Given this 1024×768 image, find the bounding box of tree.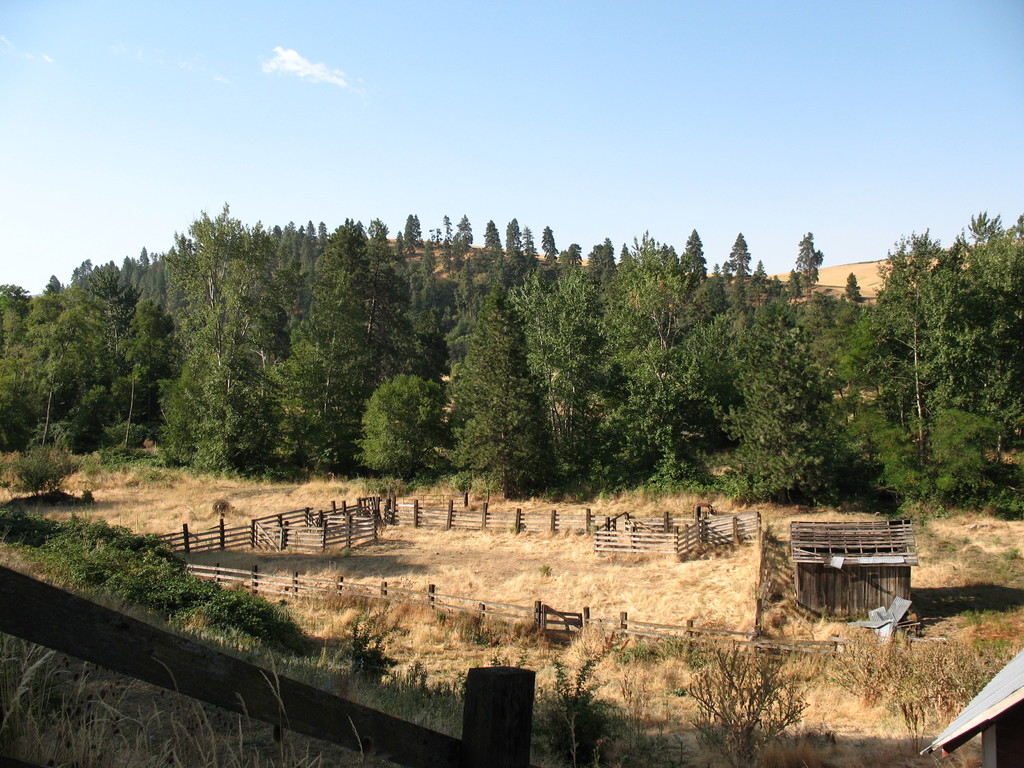
{"x1": 480, "y1": 220, "x2": 507, "y2": 270}.
